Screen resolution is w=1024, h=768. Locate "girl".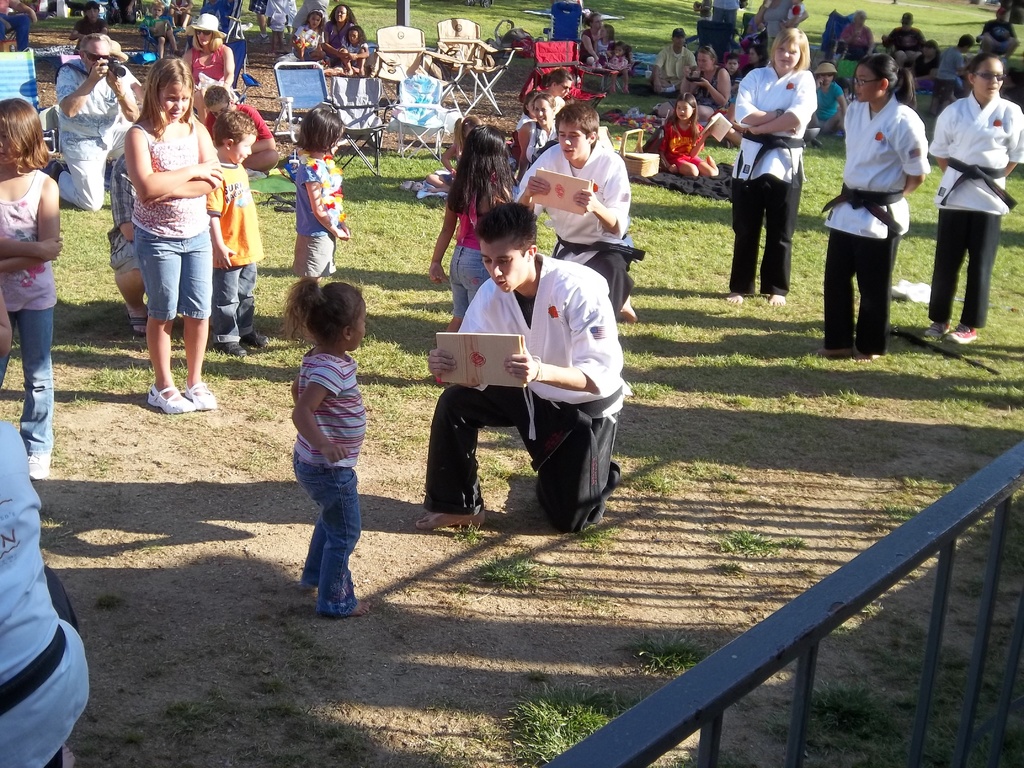
[left=128, top=56, right=222, bottom=413].
